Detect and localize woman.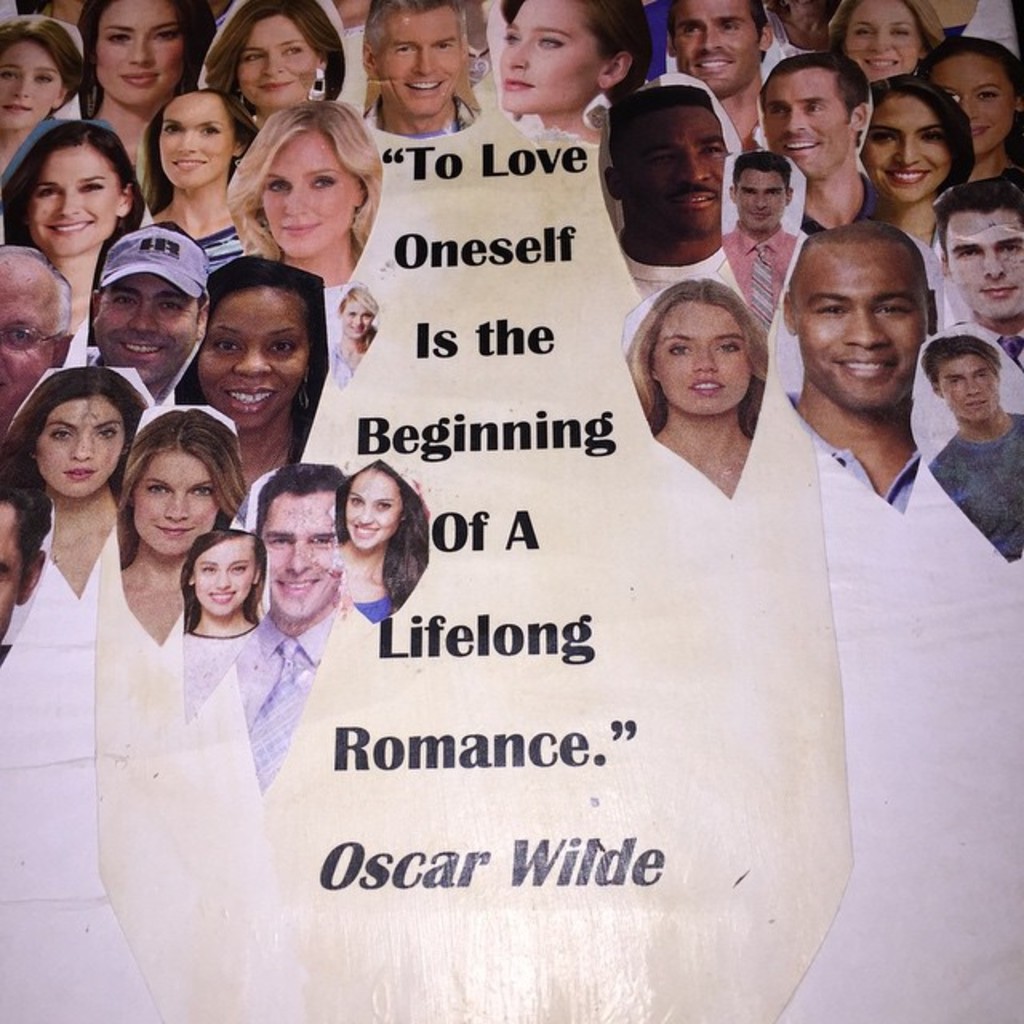
Localized at [x1=138, y1=90, x2=251, y2=272].
